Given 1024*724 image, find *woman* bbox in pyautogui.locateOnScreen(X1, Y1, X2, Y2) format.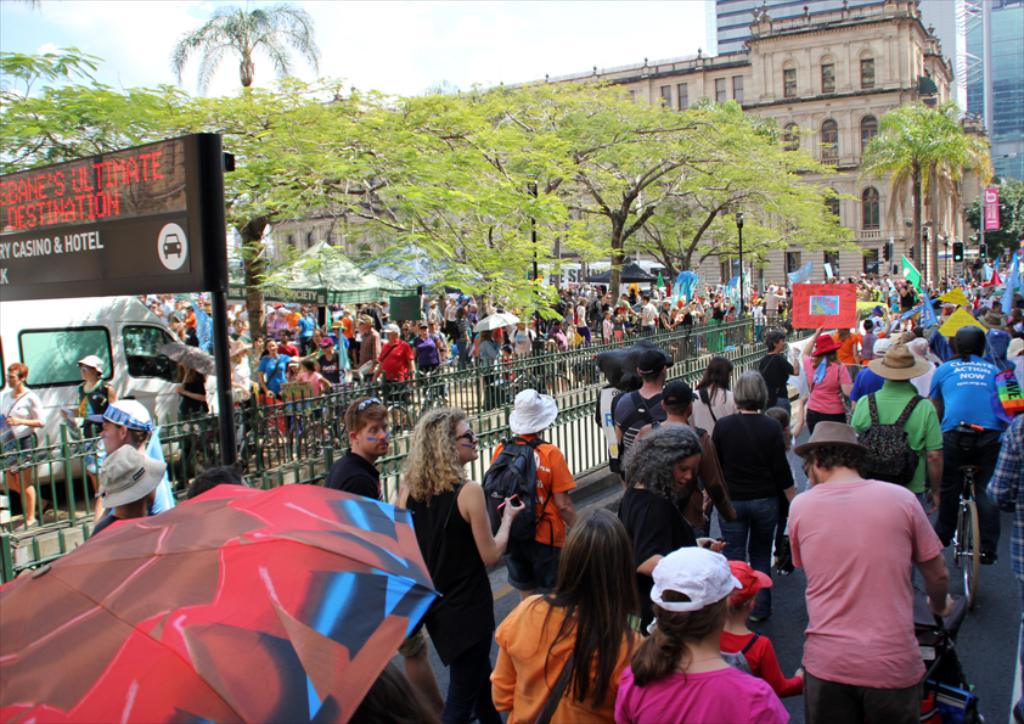
pyautogui.locateOnScreen(388, 400, 531, 692).
